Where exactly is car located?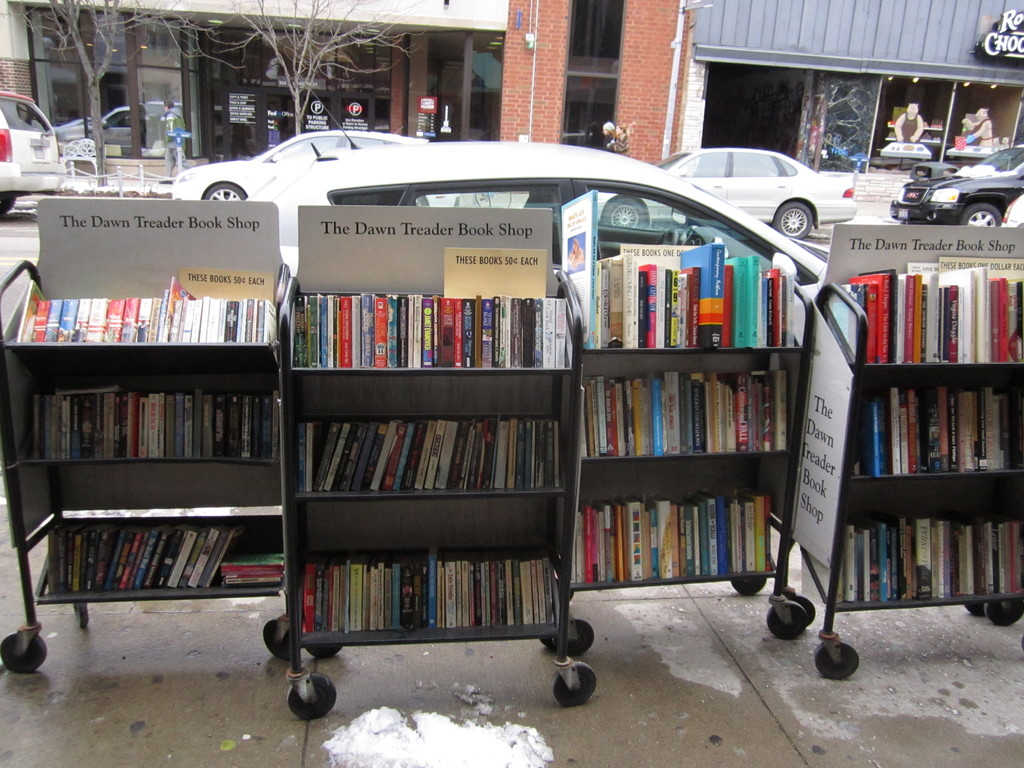
Its bounding box is box=[660, 146, 857, 245].
